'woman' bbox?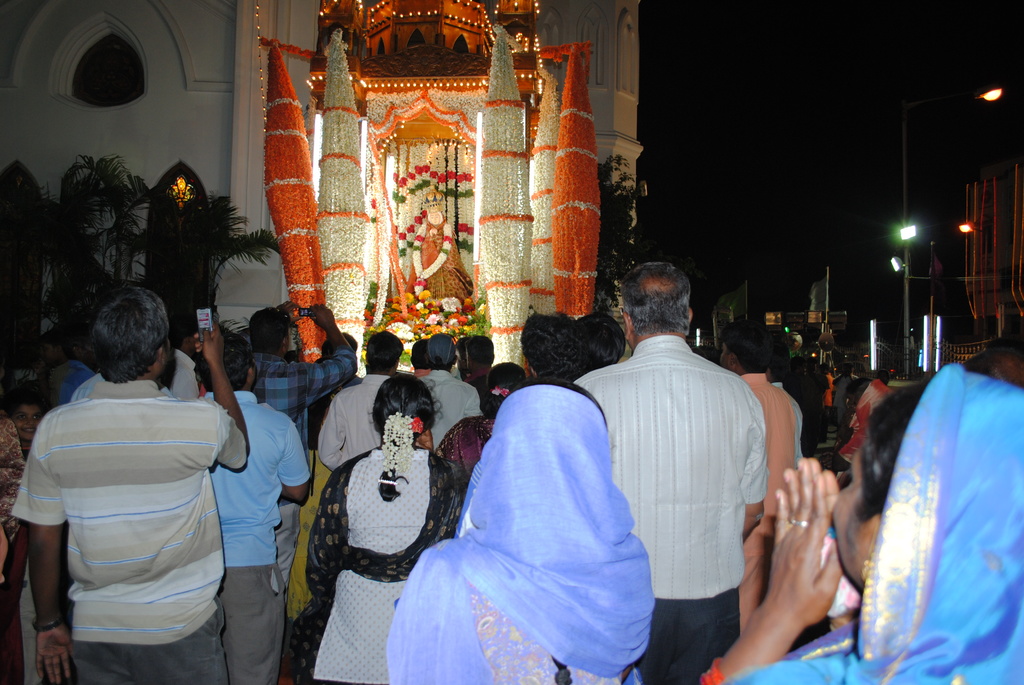
crop(287, 371, 467, 684)
